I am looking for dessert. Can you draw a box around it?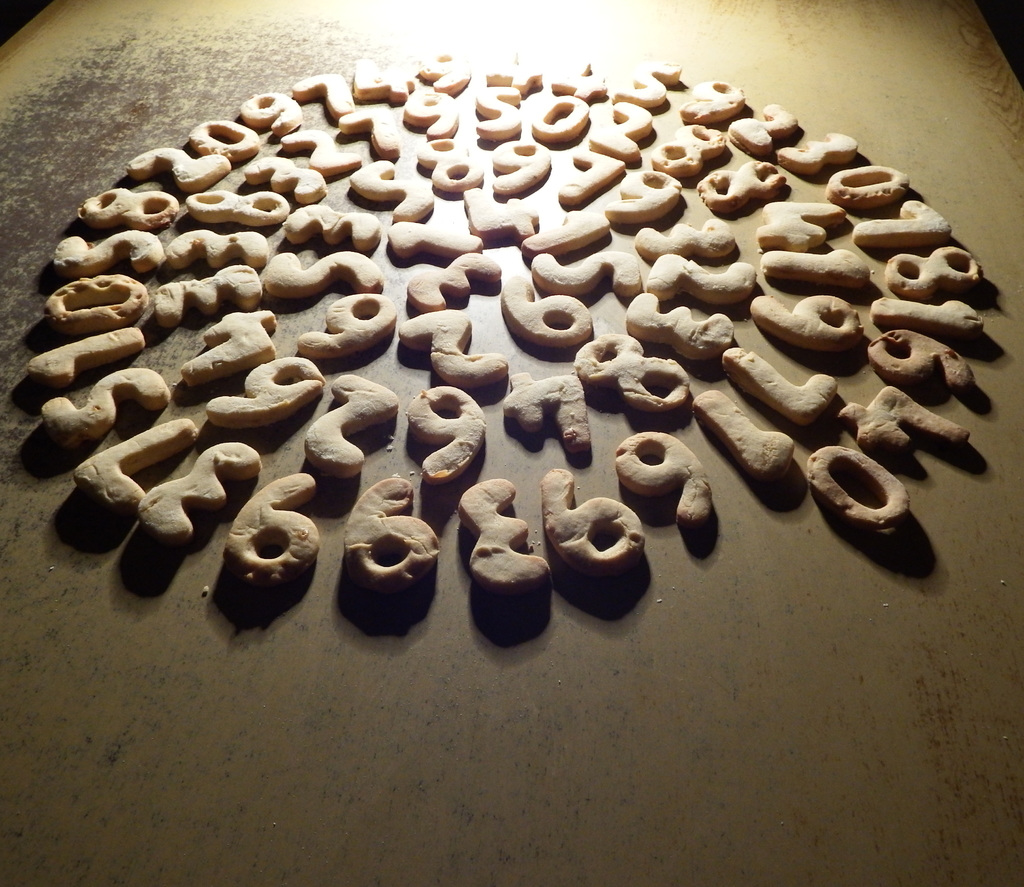
Sure, the bounding box is x1=403, y1=95, x2=463, y2=136.
